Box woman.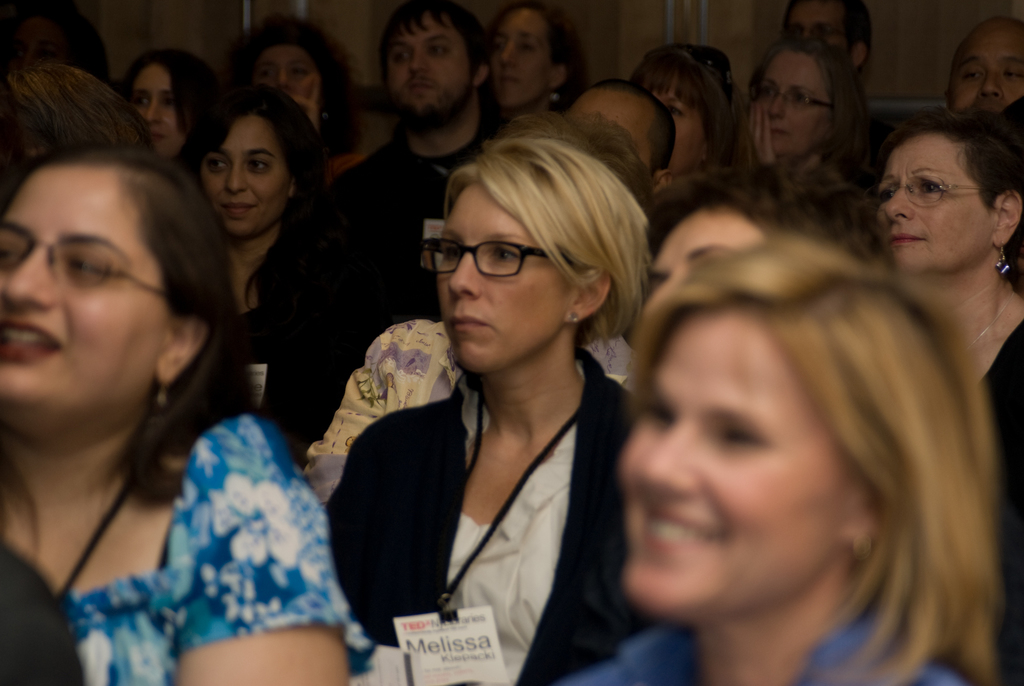
240:13:370:167.
